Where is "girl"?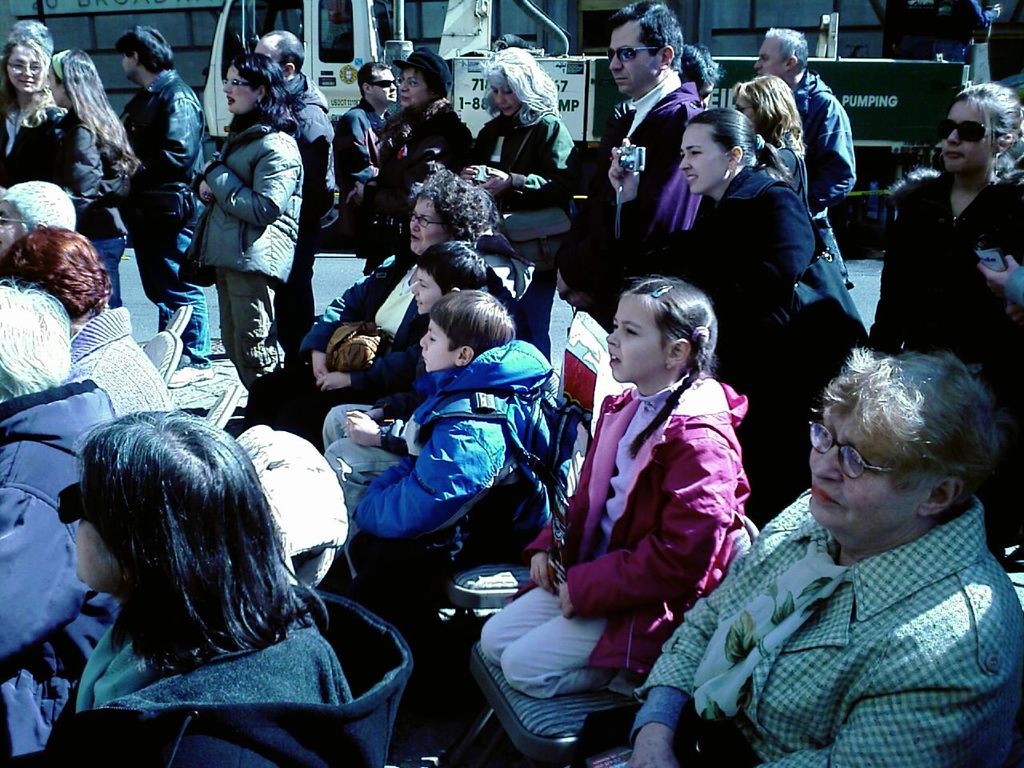
bbox=(481, 274, 751, 695).
